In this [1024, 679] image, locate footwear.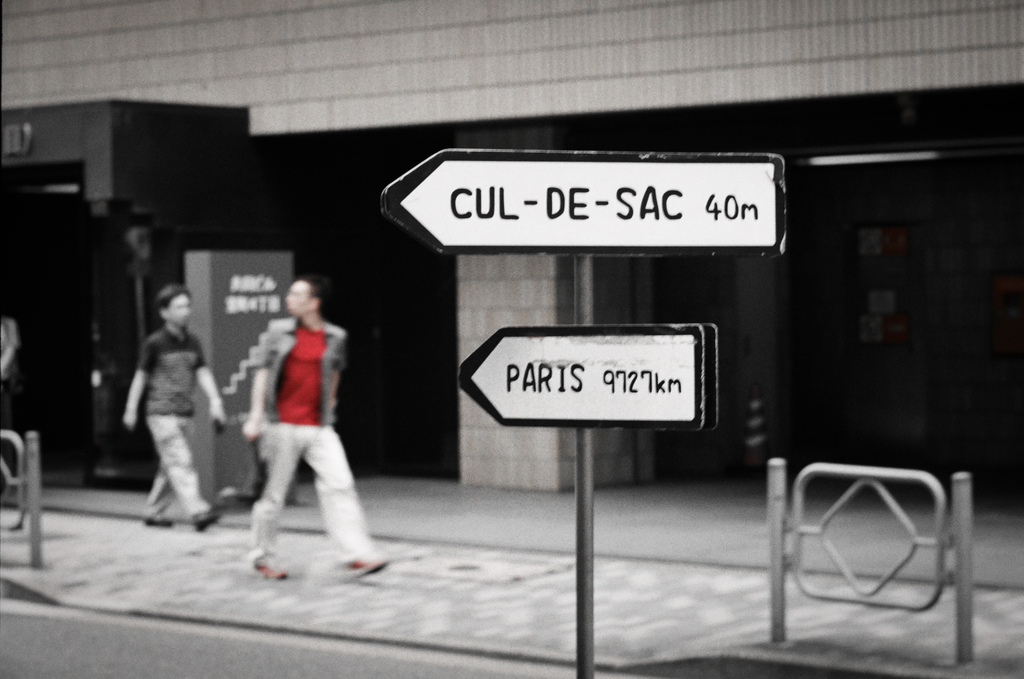
Bounding box: bbox=[337, 554, 385, 578].
